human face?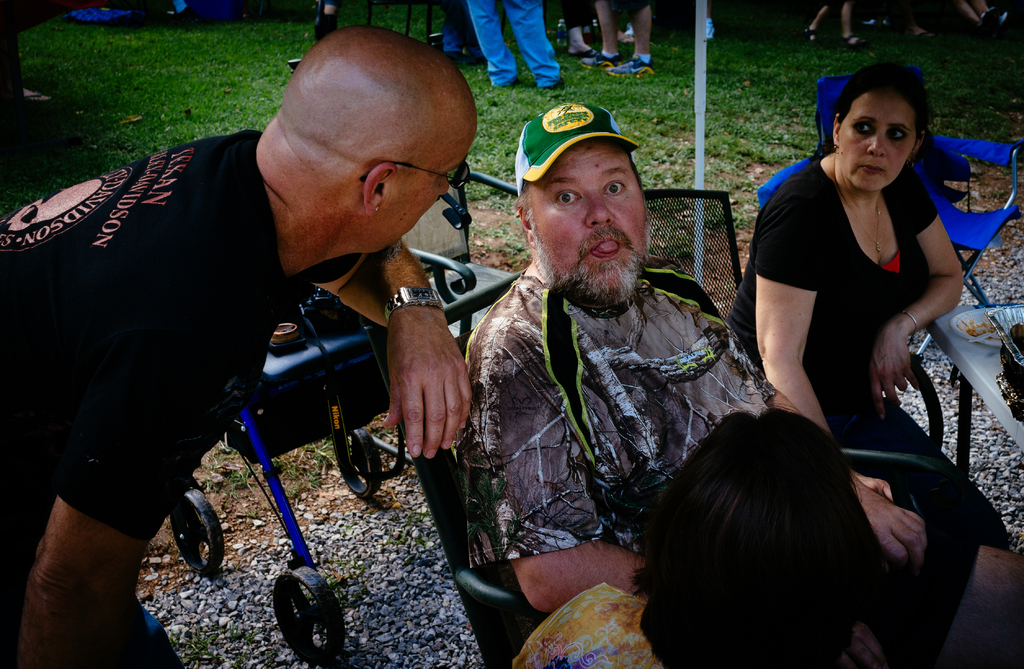
<box>376,132,480,263</box>
